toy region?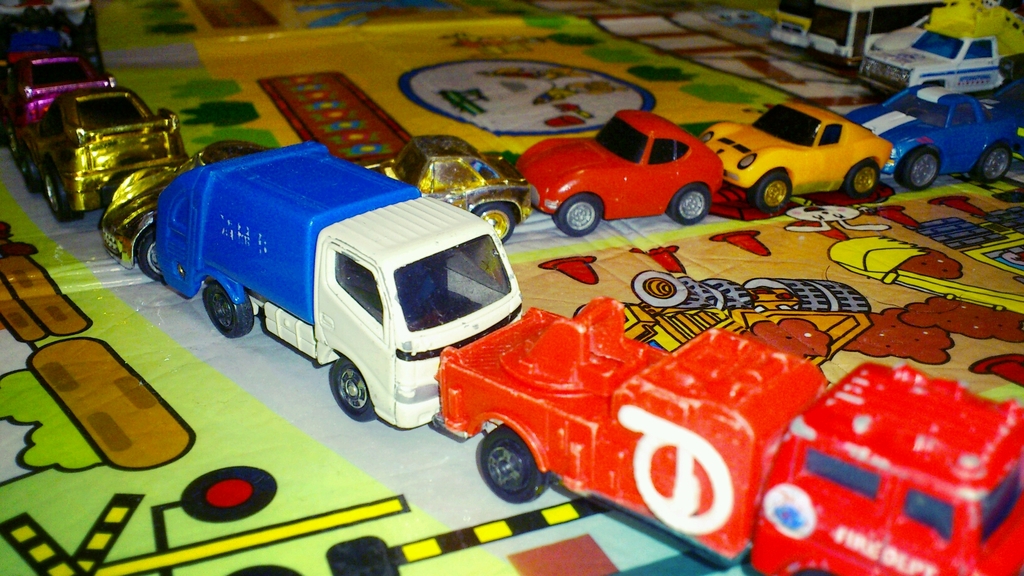
[864, 0, 1023, 93]
